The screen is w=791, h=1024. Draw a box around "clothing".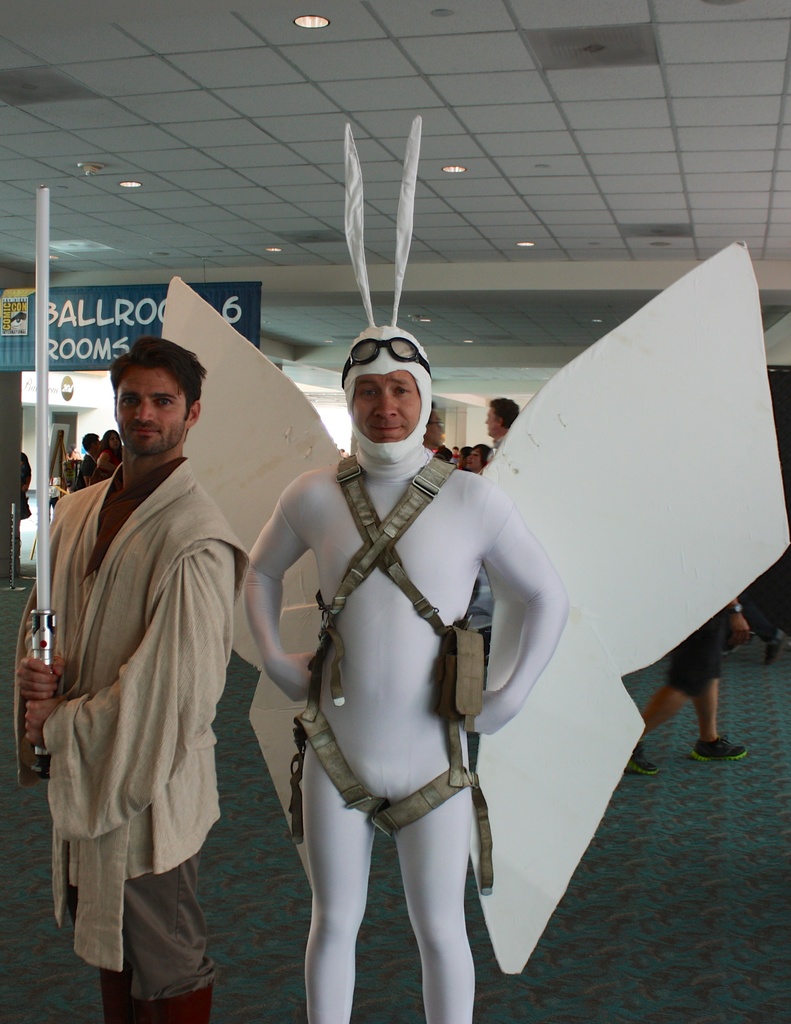
x1=80 y1=455 x2=101 y2=497.
